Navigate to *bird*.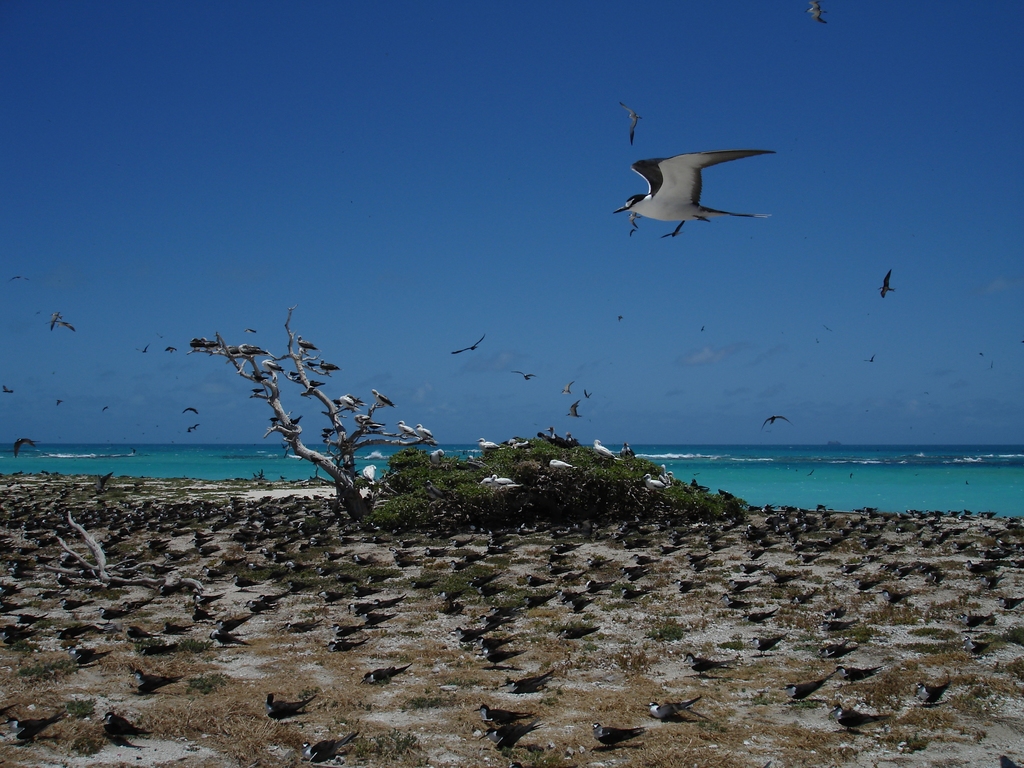
Navigation target: (left=452, top=538, right=476, bottom=548).
